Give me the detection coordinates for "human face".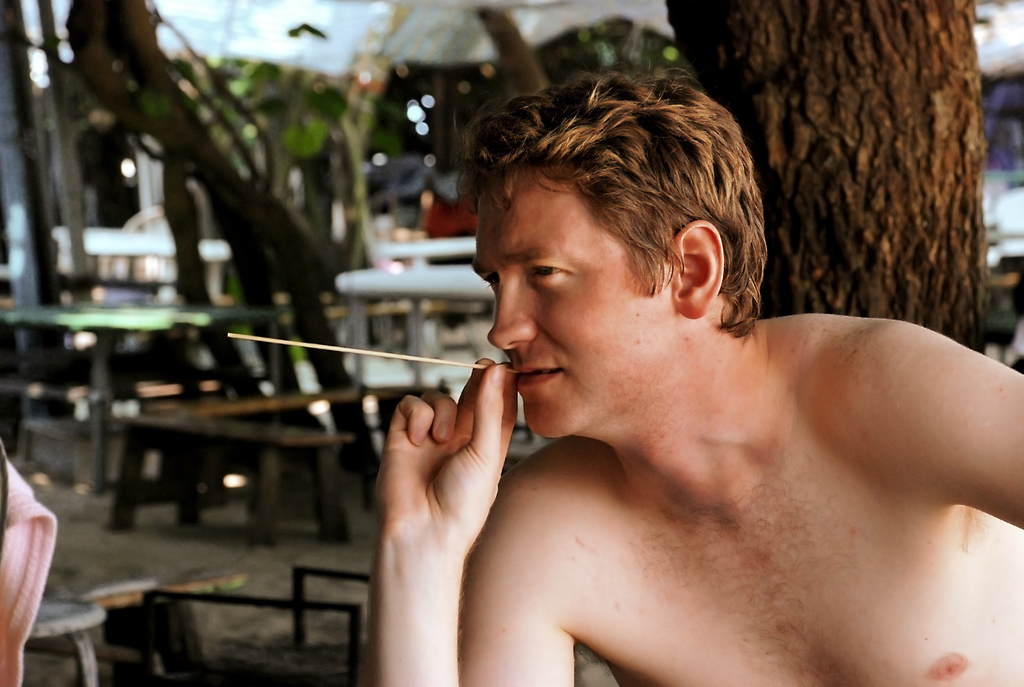
rect(452, 160, 663, 445).
